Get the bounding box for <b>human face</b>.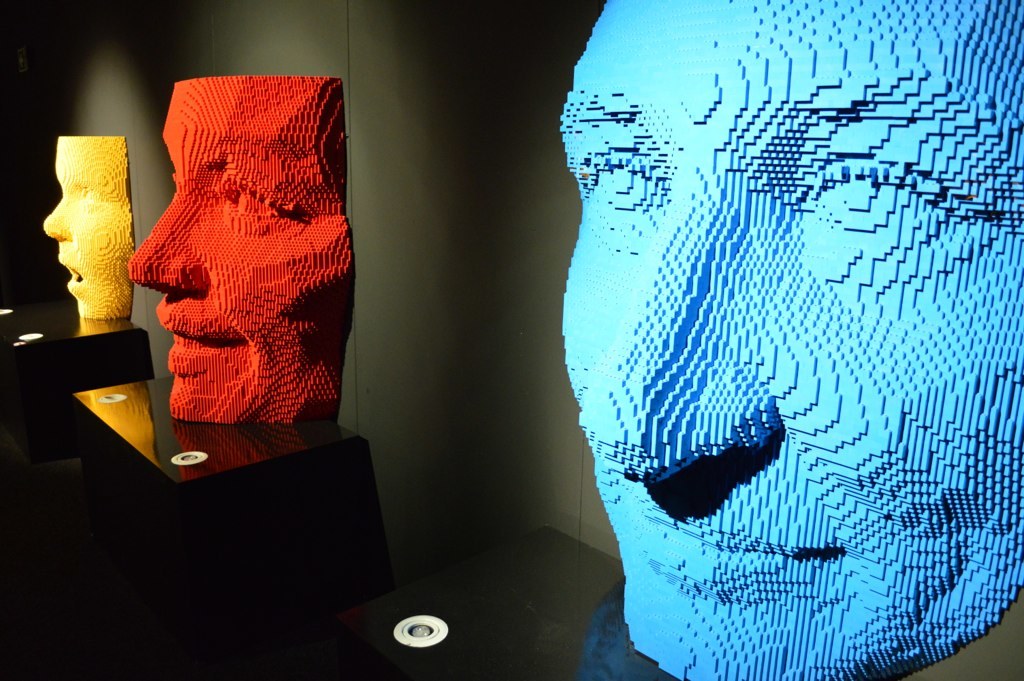
[558, 0, 1023, 680].
